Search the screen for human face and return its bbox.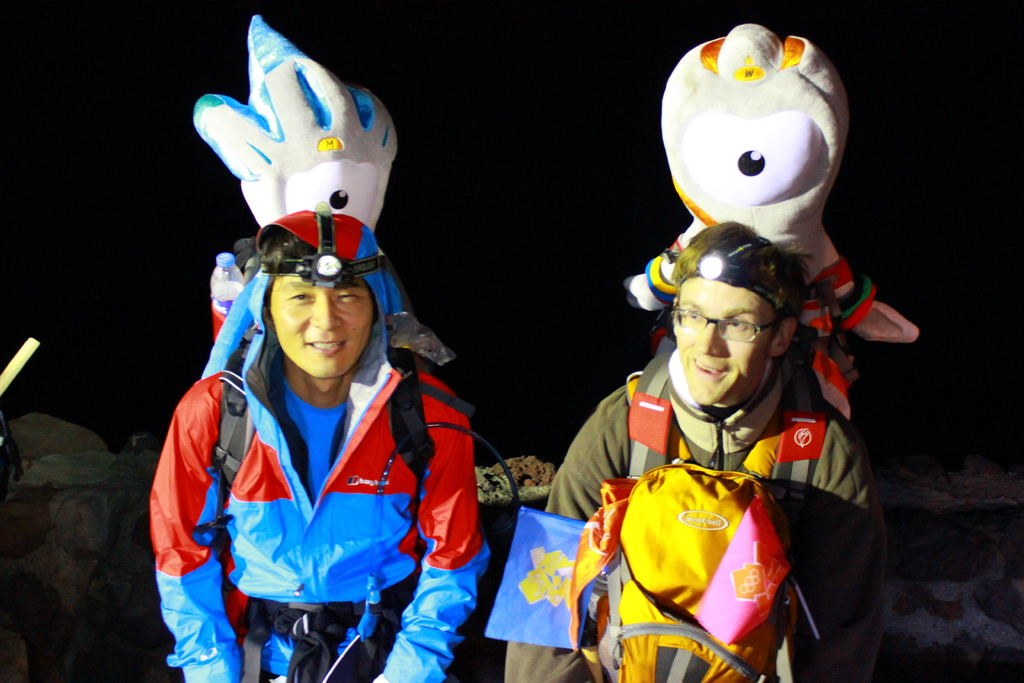
Found: left=262, top=269, right=378, bottom=386.
